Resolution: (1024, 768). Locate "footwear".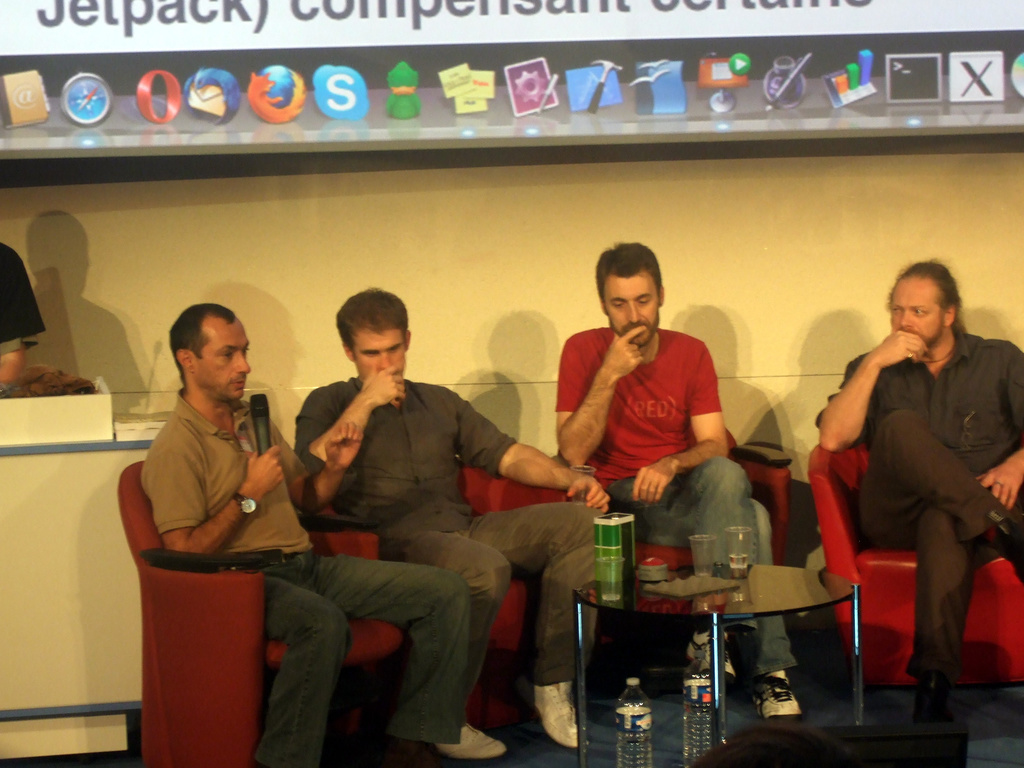
(x1=438, y1=720, x2=510, y2=764).
